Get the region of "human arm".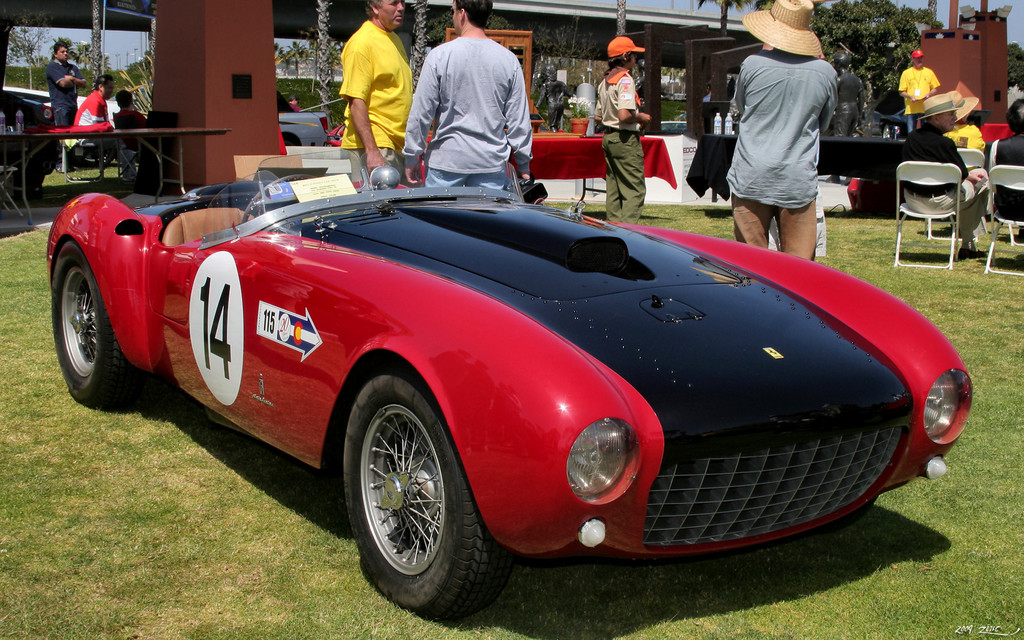
[922,67,941,100].
